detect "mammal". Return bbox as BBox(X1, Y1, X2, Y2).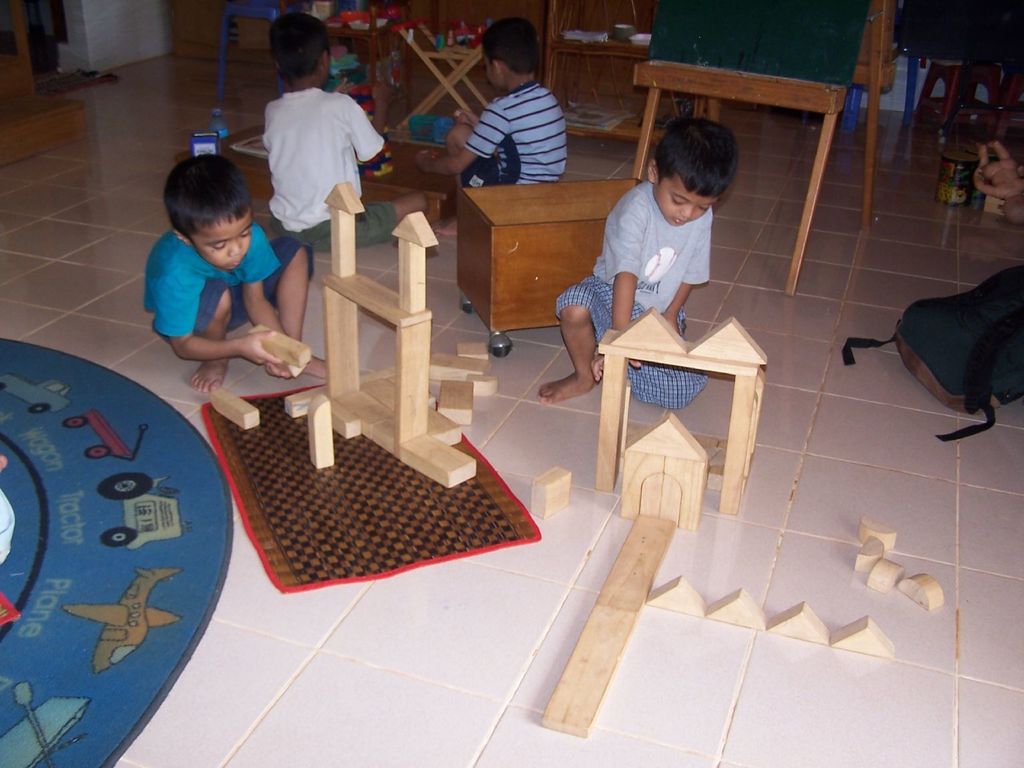
BBox(129, 161, 311, 410).
